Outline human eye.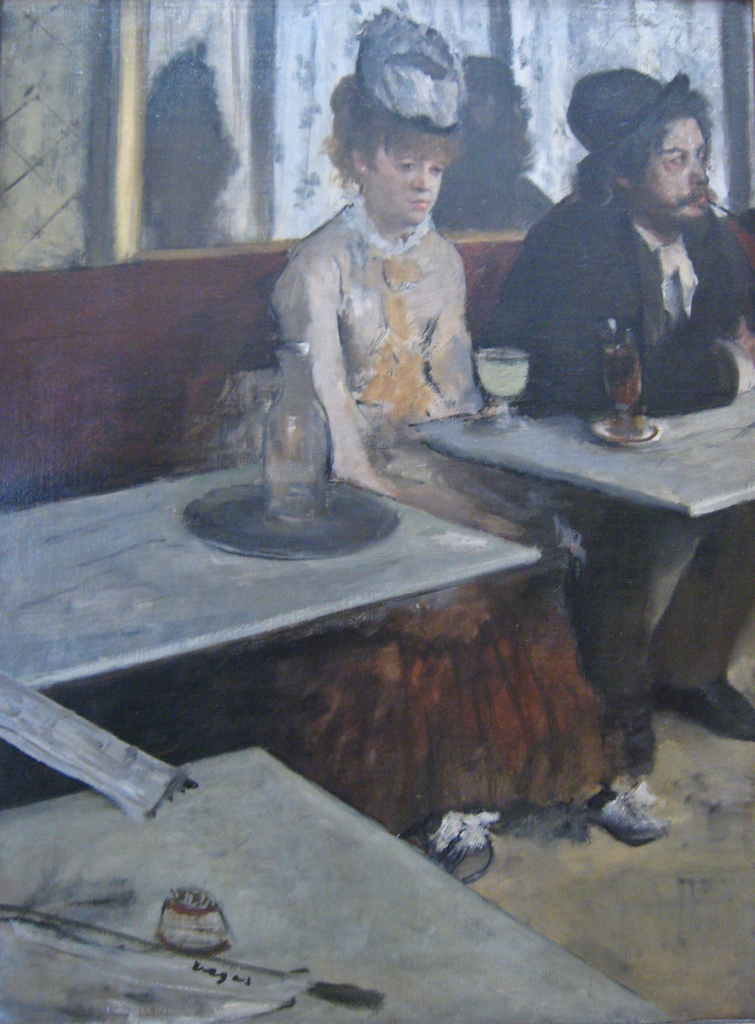
Outline: bbox=(429, 161, 443, 177).
